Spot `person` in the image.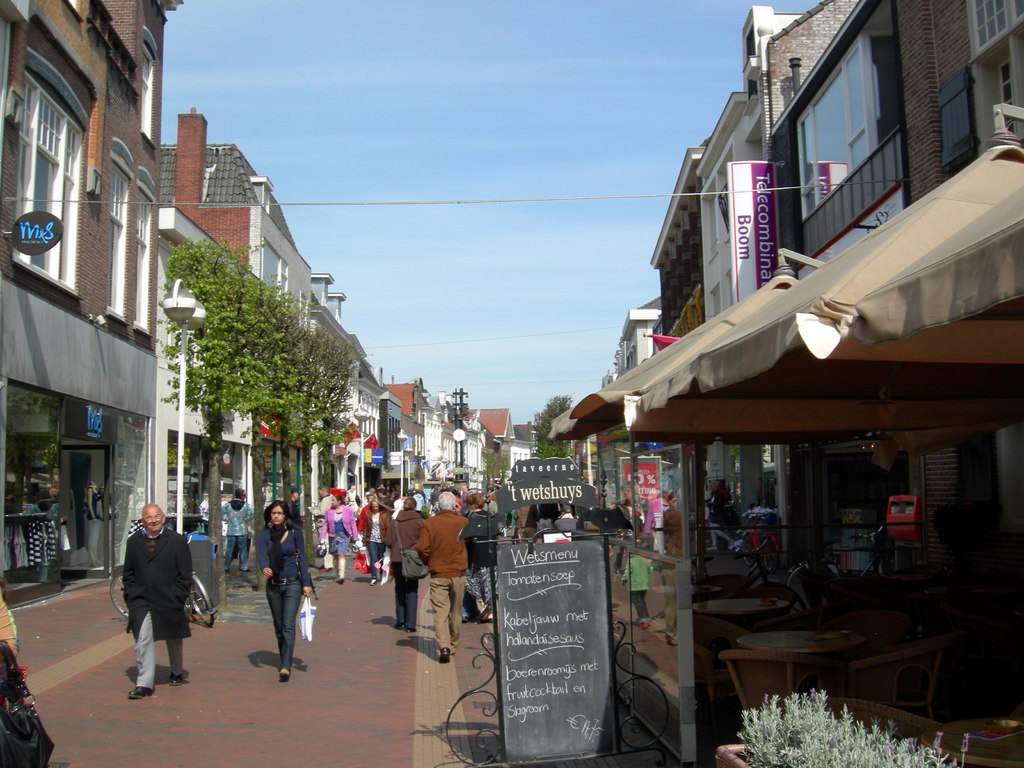
`person` found at 384:495:424:631.
